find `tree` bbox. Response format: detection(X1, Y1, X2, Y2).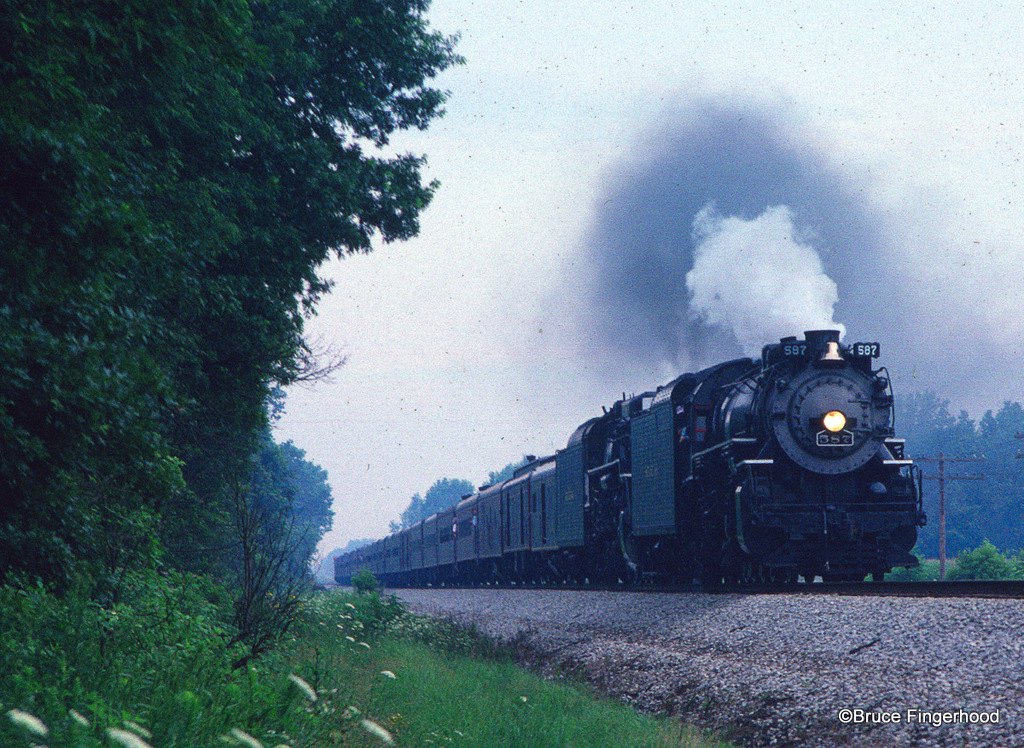
detection(476, 444, 532, 481).
